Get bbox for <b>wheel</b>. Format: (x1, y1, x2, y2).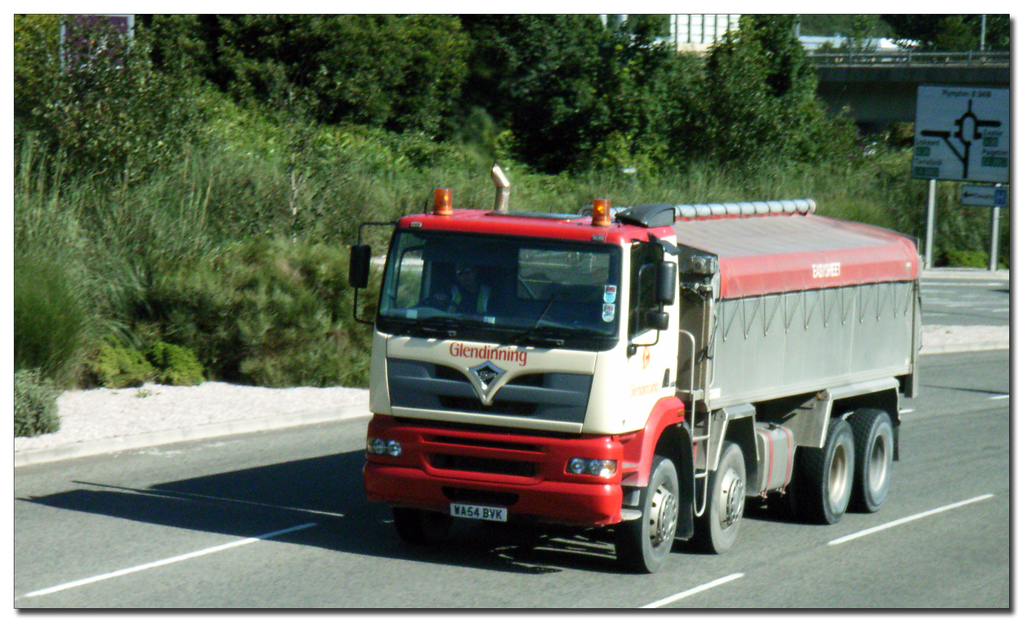
(626, 458, 685, 574).
